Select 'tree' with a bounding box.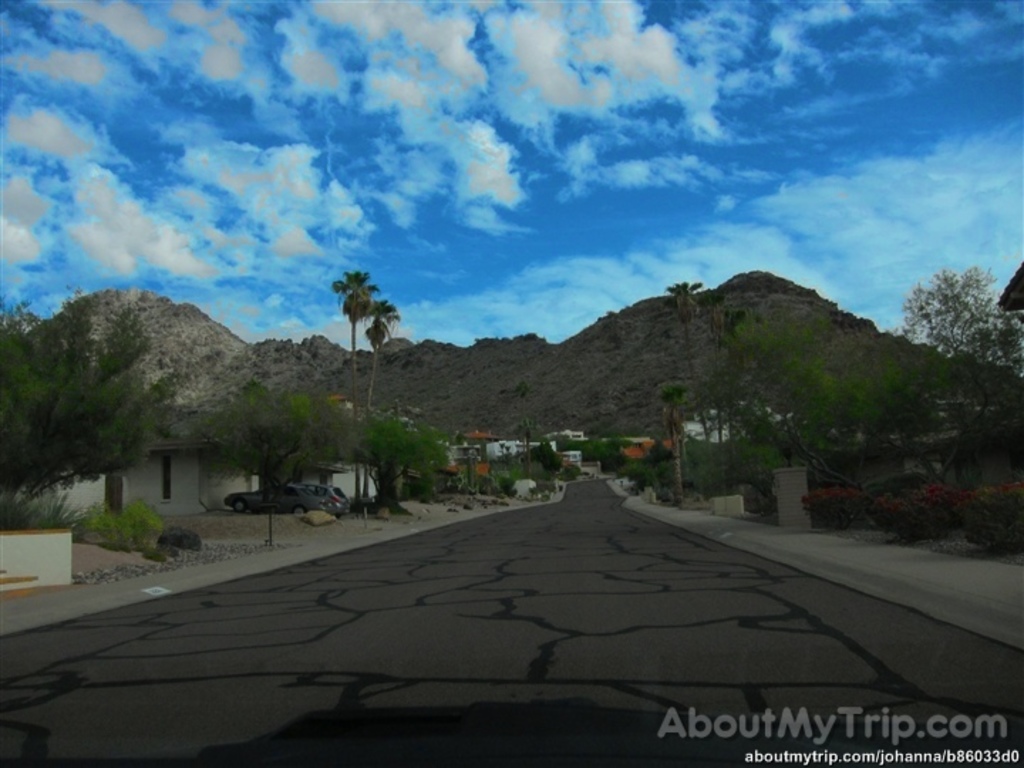
rect(513, 377, 535, 501).
